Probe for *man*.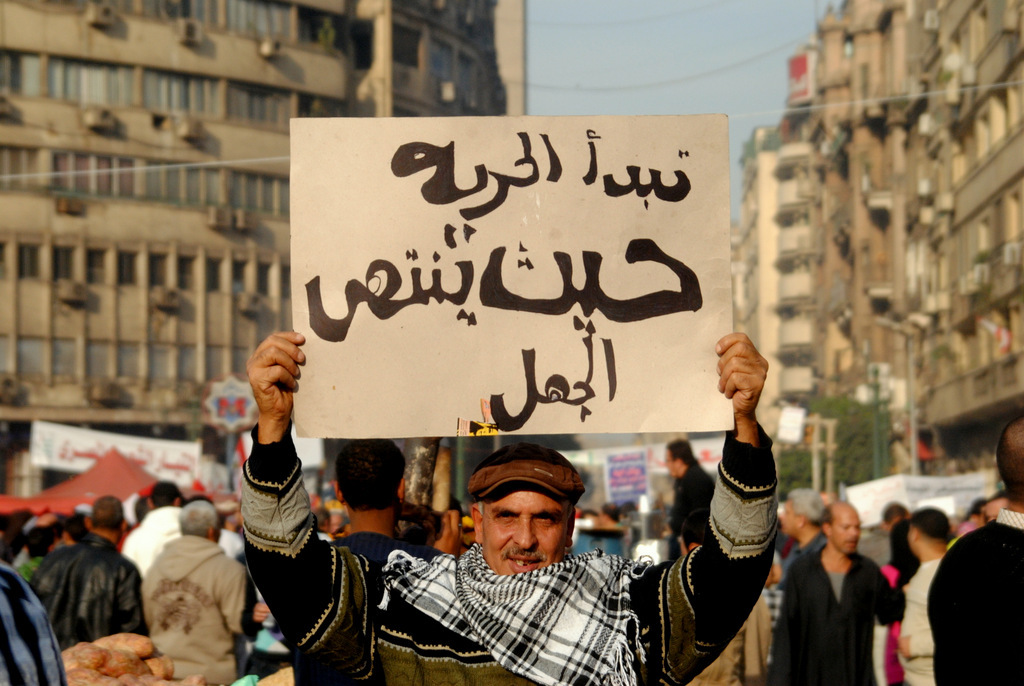
Probe result: left=771, top=484, right=829, bottom=612.
